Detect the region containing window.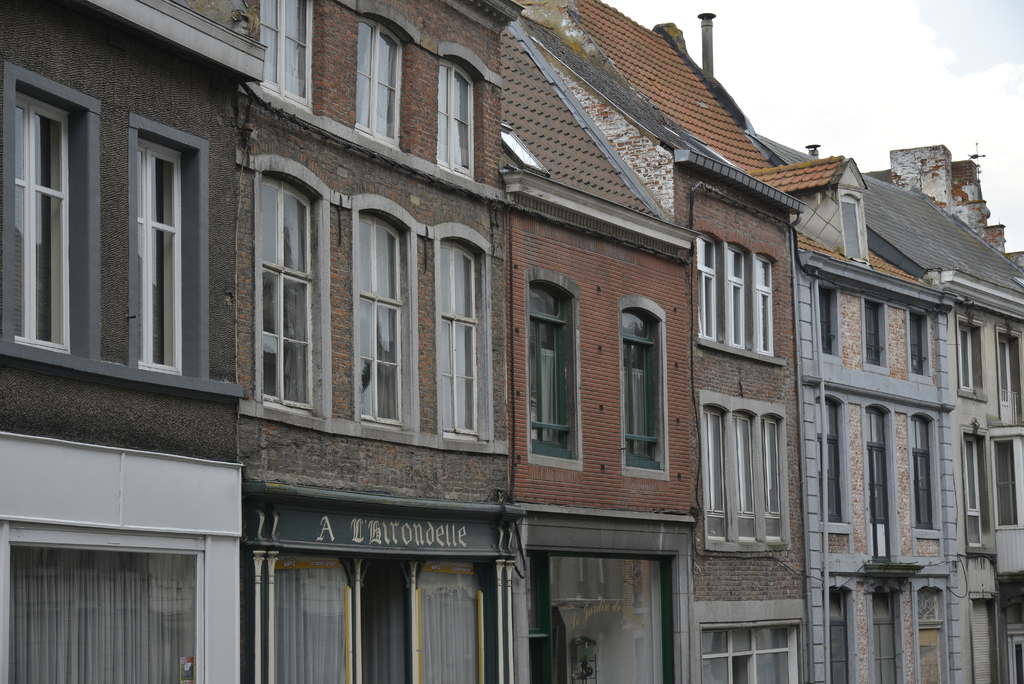
box=[913, 579, 956, 683].
